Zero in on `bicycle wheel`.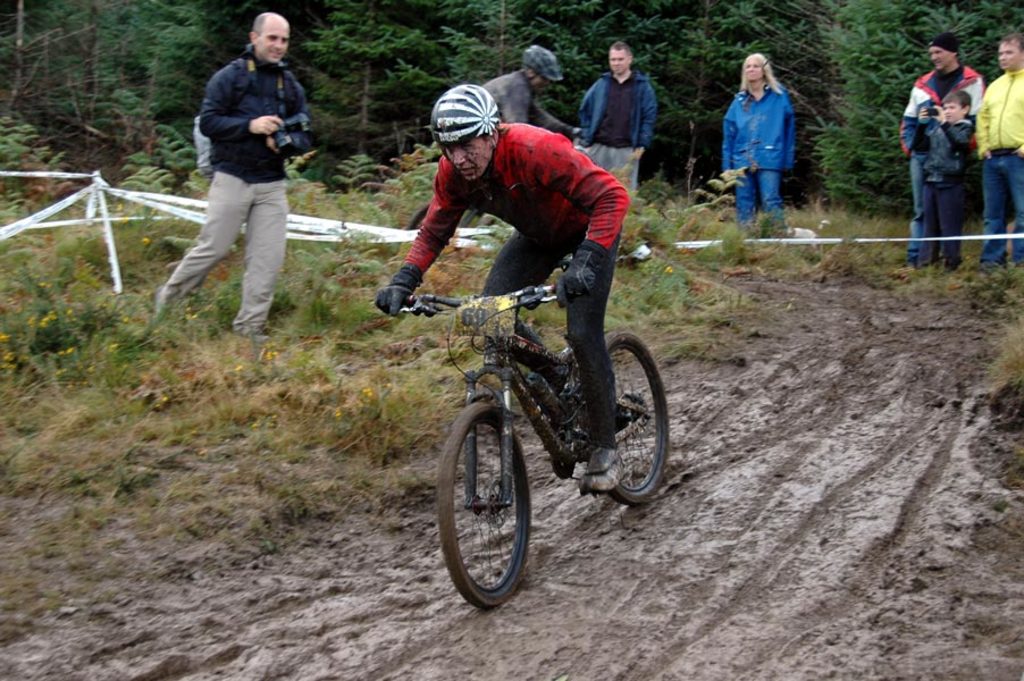
Zeroed in: 440,400,548,616.
